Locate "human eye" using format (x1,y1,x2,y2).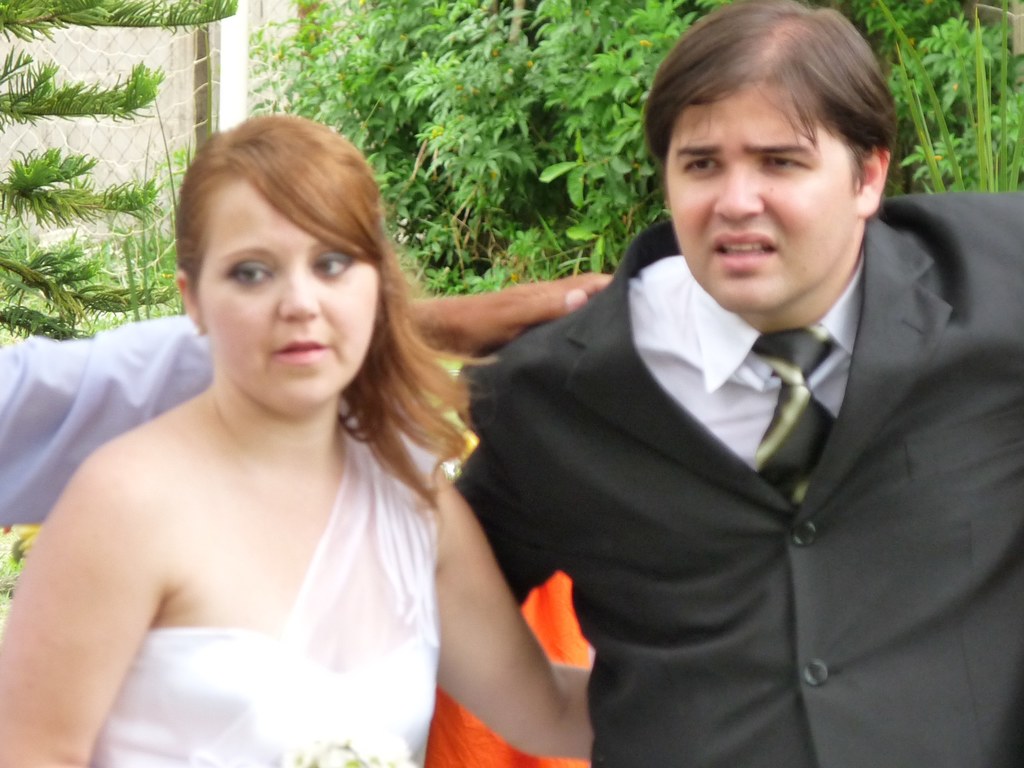
(228,258,272,288).
